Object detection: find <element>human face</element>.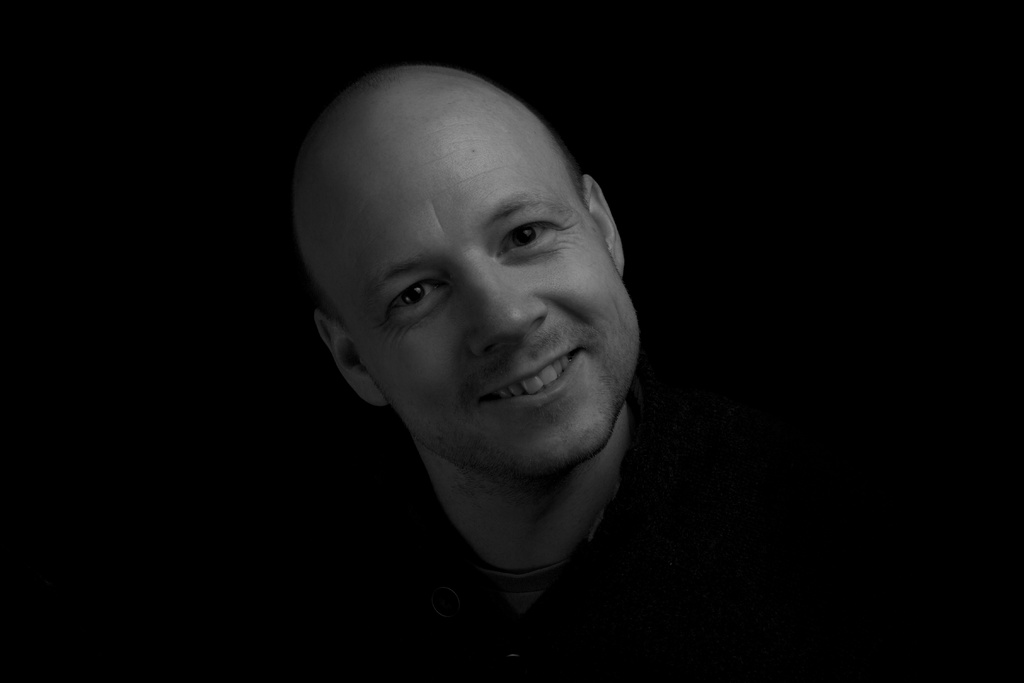
353 115 636 479.
